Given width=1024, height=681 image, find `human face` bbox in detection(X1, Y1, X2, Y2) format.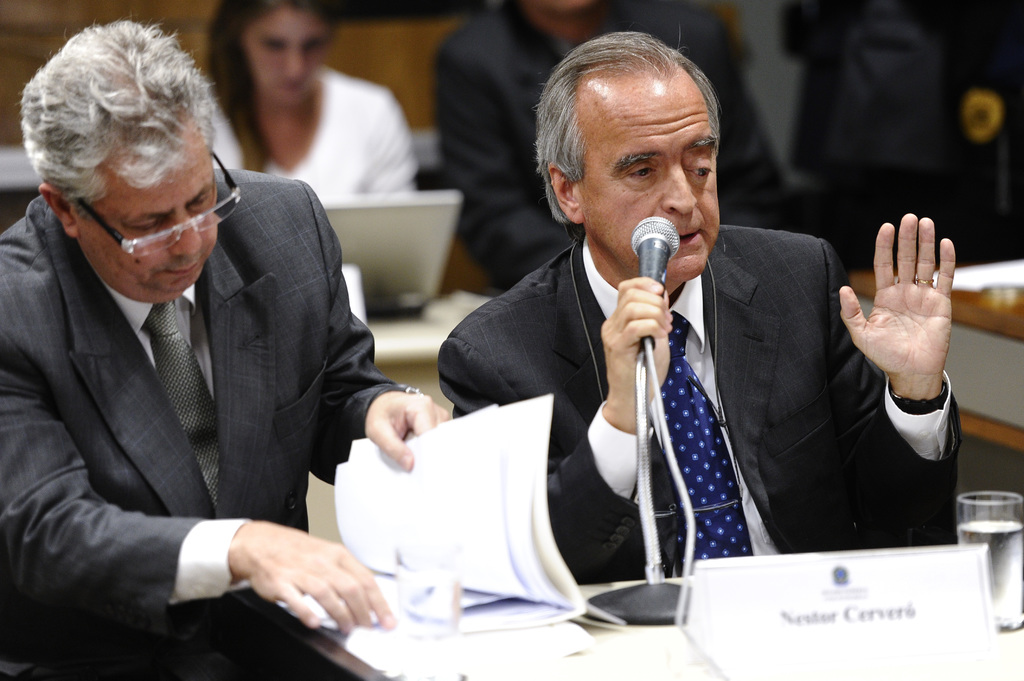
detection(575, 69, 738, 285).
